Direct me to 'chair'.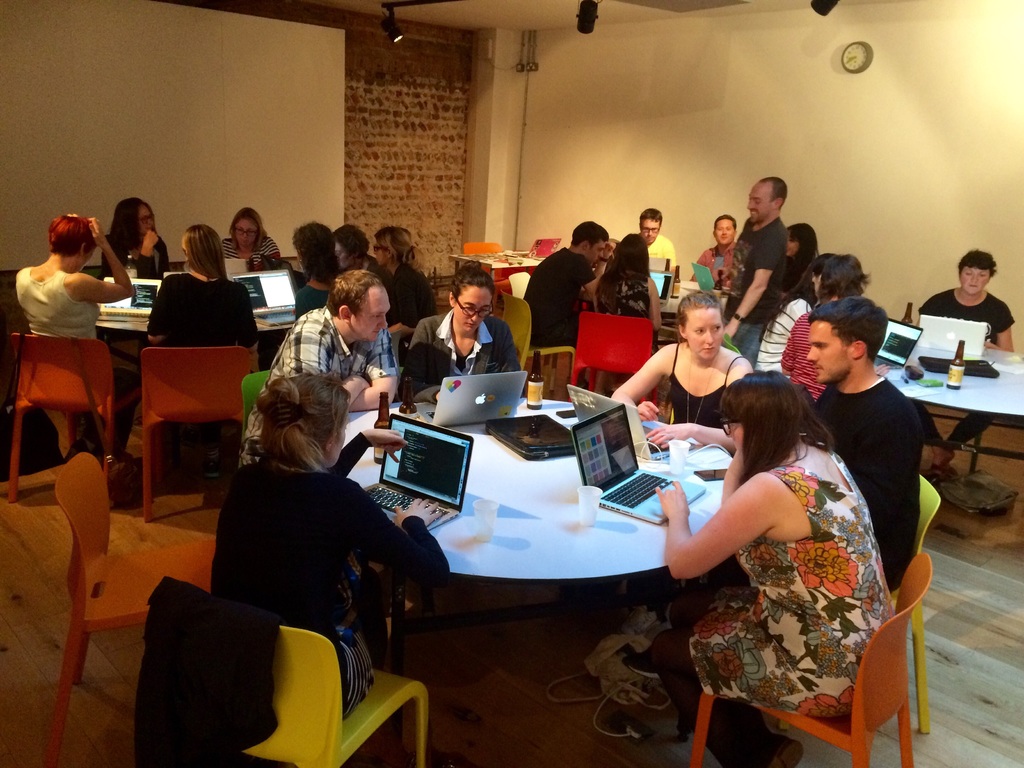
Direction: BBox(886, 475, 945, 739).
